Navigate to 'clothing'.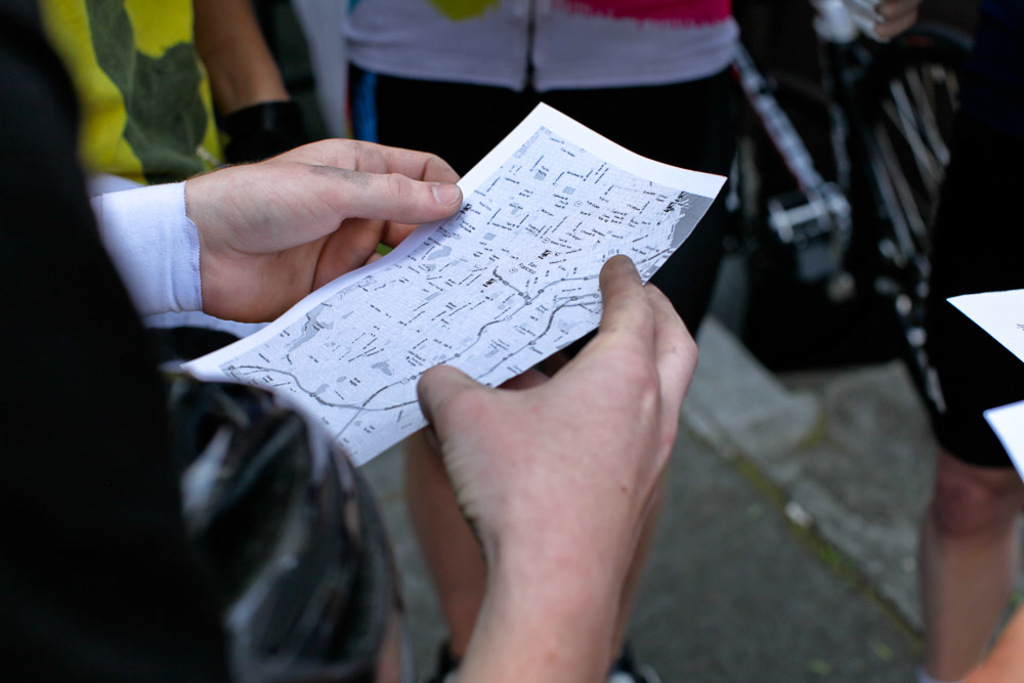
Navigation target: left=332, top=0, right=745, bottom=378.
